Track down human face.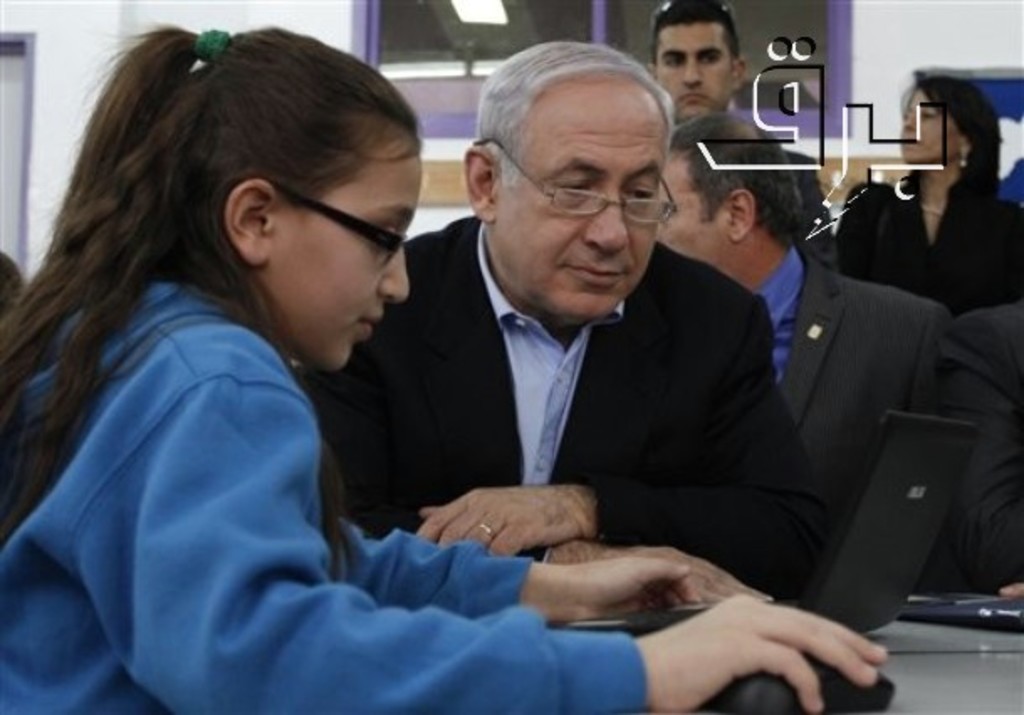
Tracked to Rect(901, 84, 948, 161).
